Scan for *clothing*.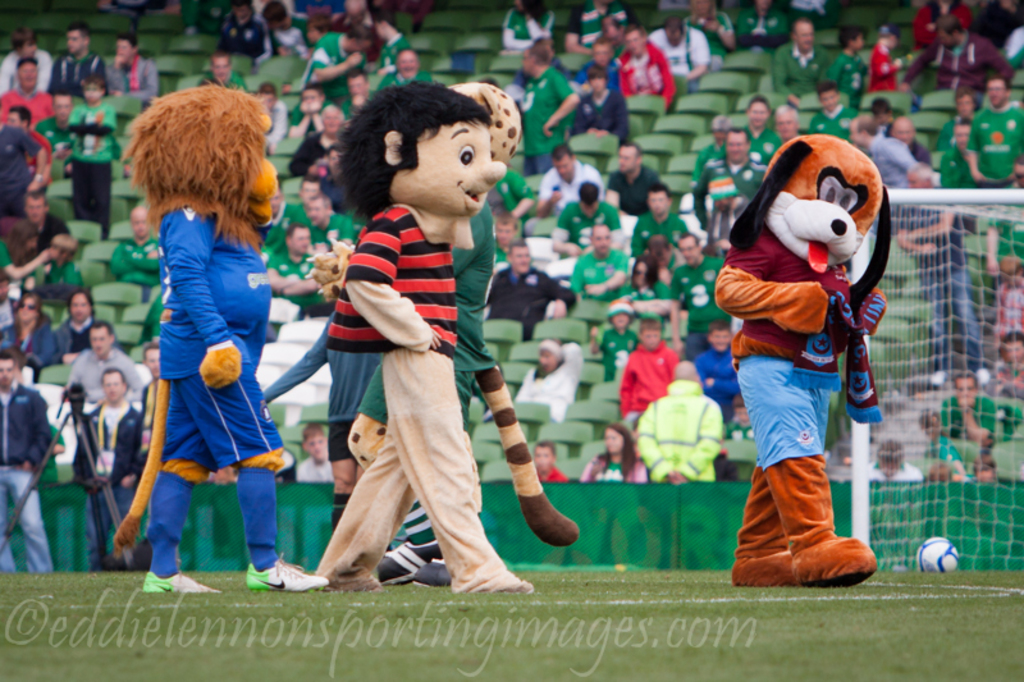
Scan result: 946,395,1001,439.
